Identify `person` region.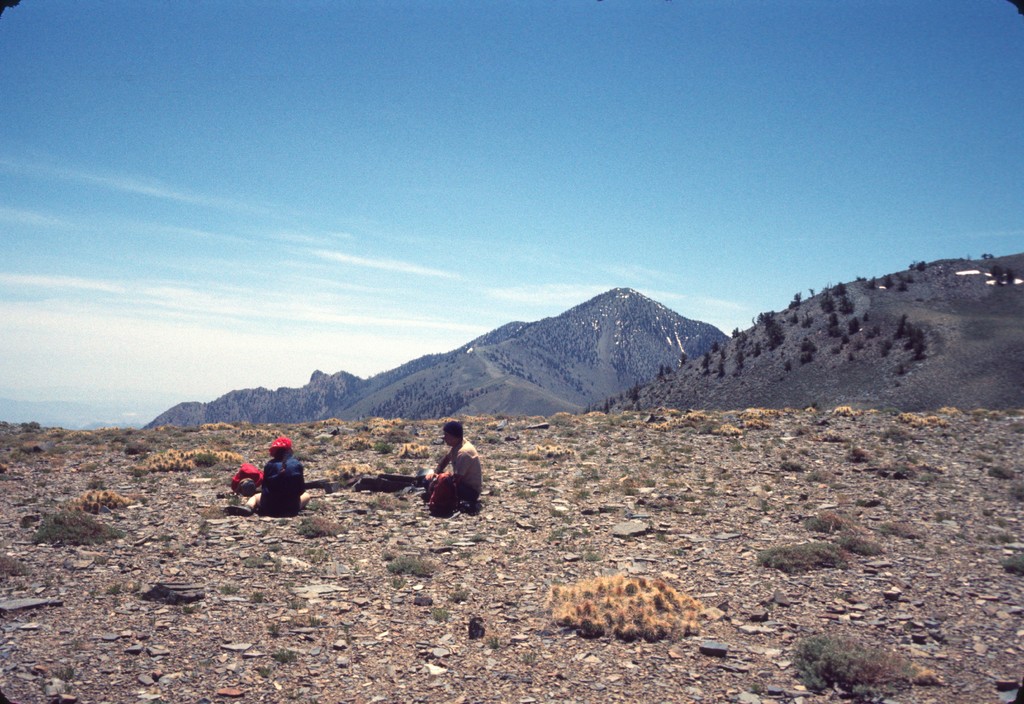
Region: {"left": 427, "top": 425, "right": 486, "bottom": 532}.
